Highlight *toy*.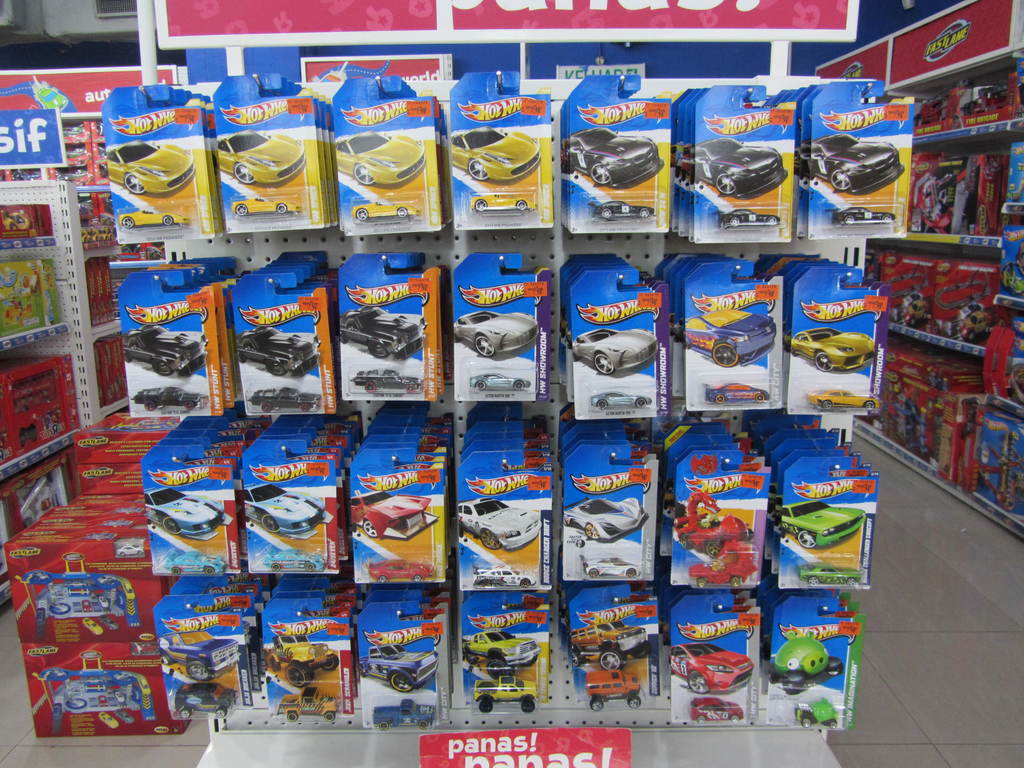
Highlighted region: {"left": 133, "top": 385, "right": 207, "bottom": 412}.
